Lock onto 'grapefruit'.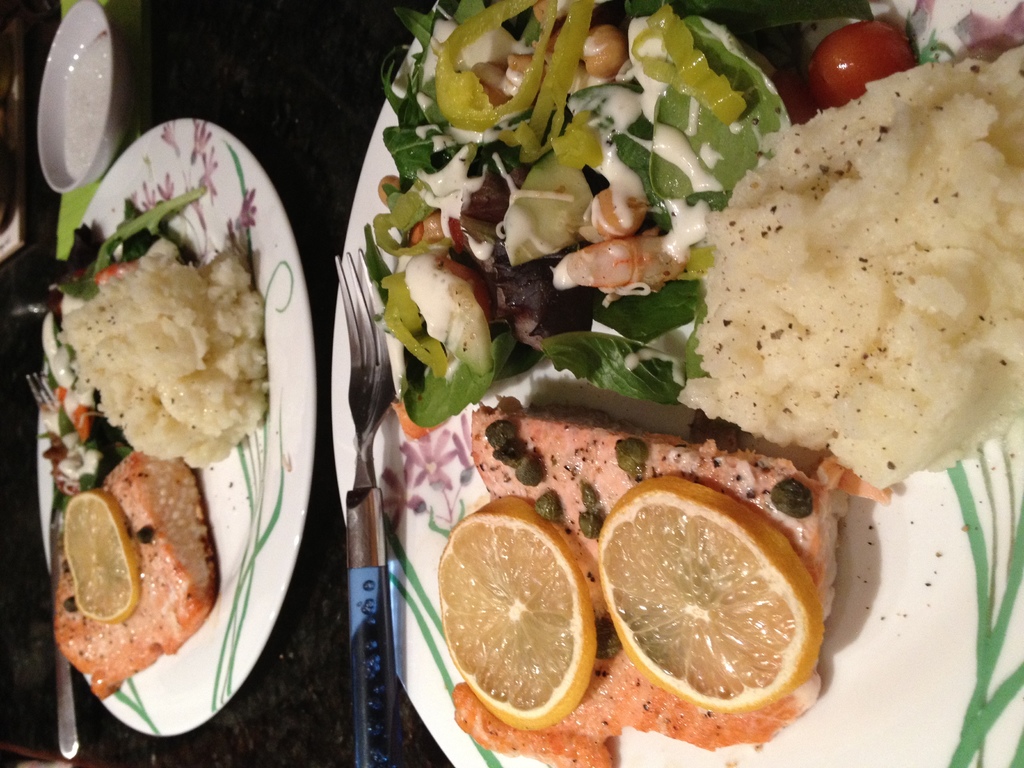
Locked: {"x1": 68, "y1": 487, "x2": 136, "y2": 623}.
